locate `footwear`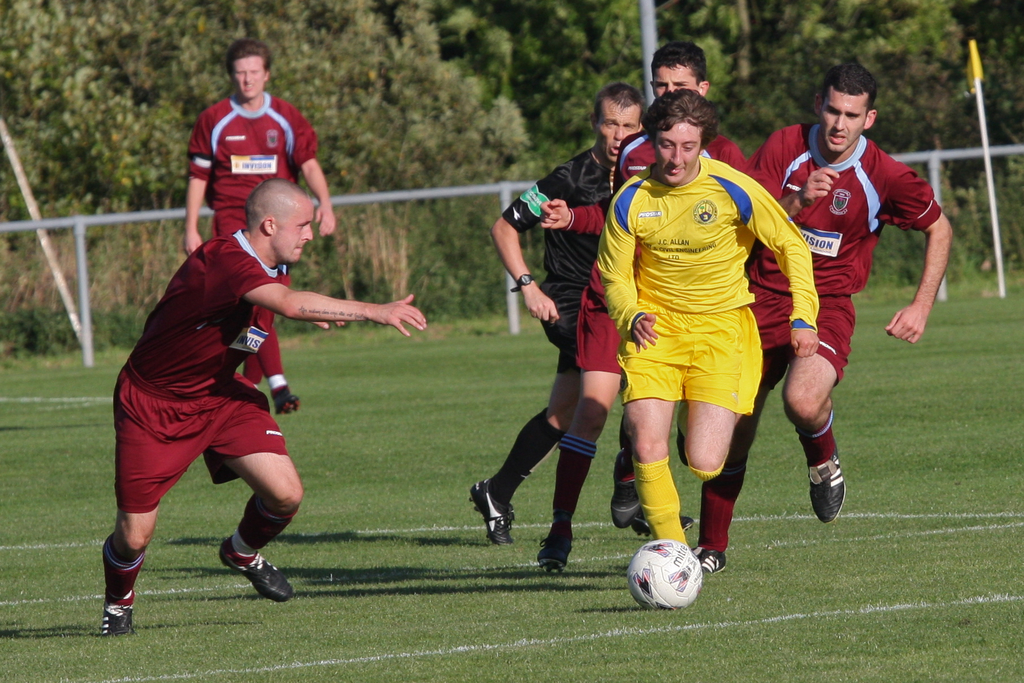
538:520:572:577
